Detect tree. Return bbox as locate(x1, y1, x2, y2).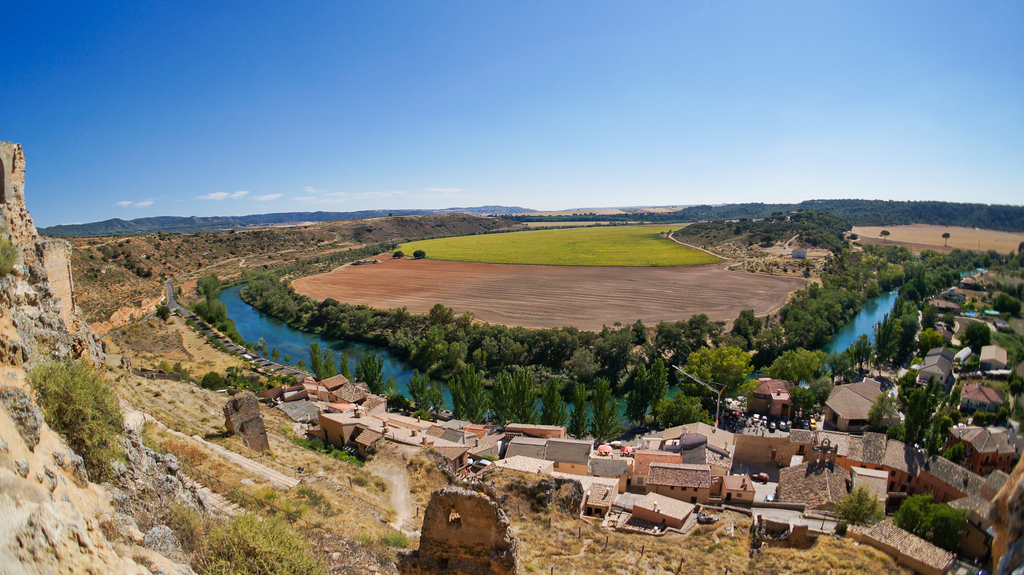
locate(895, 489, 976, 553).
